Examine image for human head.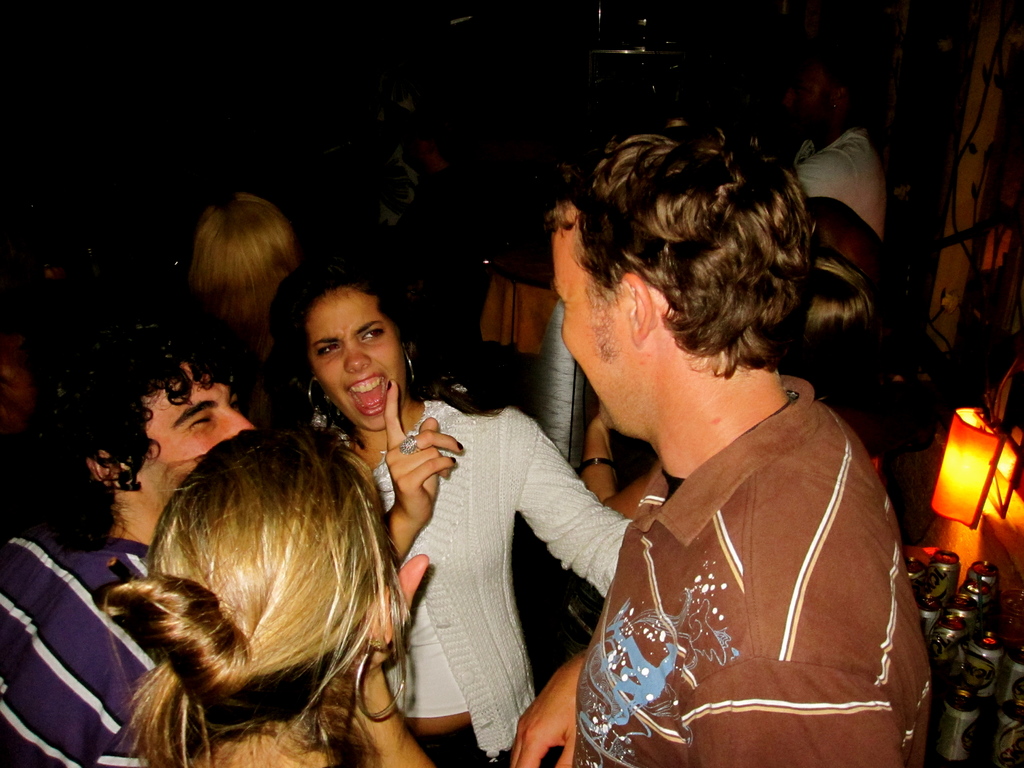
Examination result: 190, 193, 300, 316.
